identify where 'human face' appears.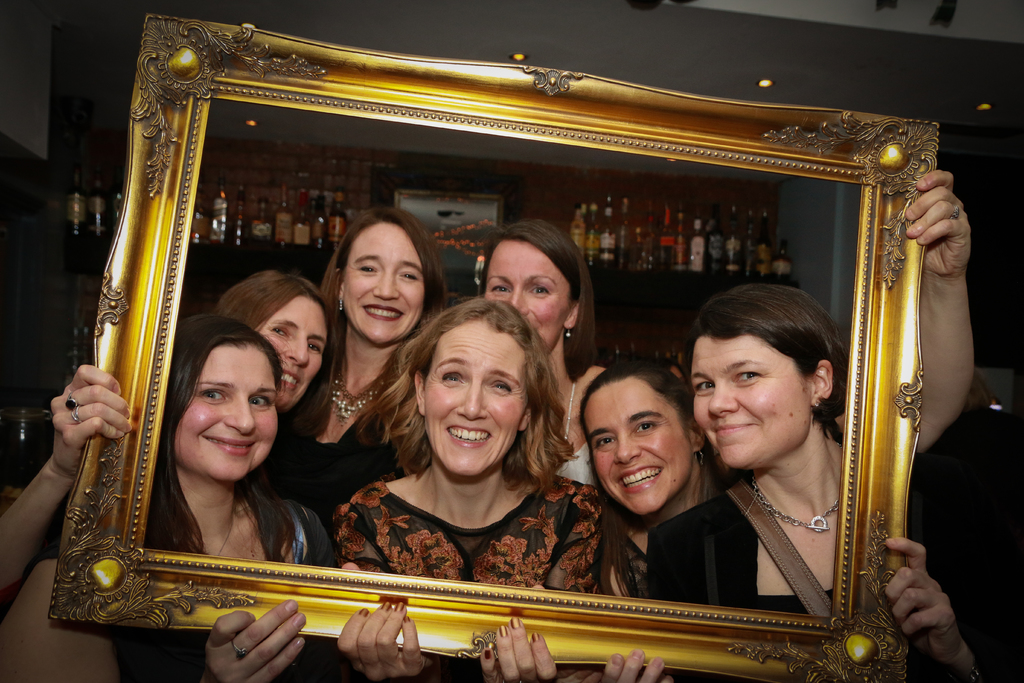
Appears at x1=584 y1=378 x2=692 y2=516.
